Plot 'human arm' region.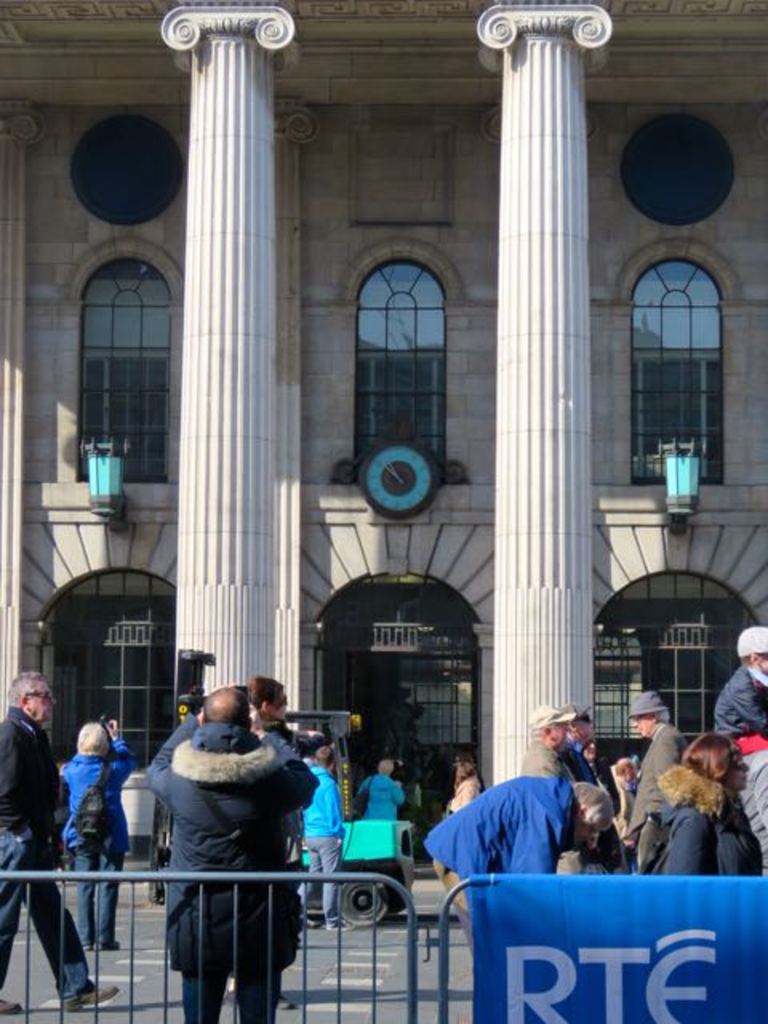
Plotted at region(0, 722, 72, 830).
